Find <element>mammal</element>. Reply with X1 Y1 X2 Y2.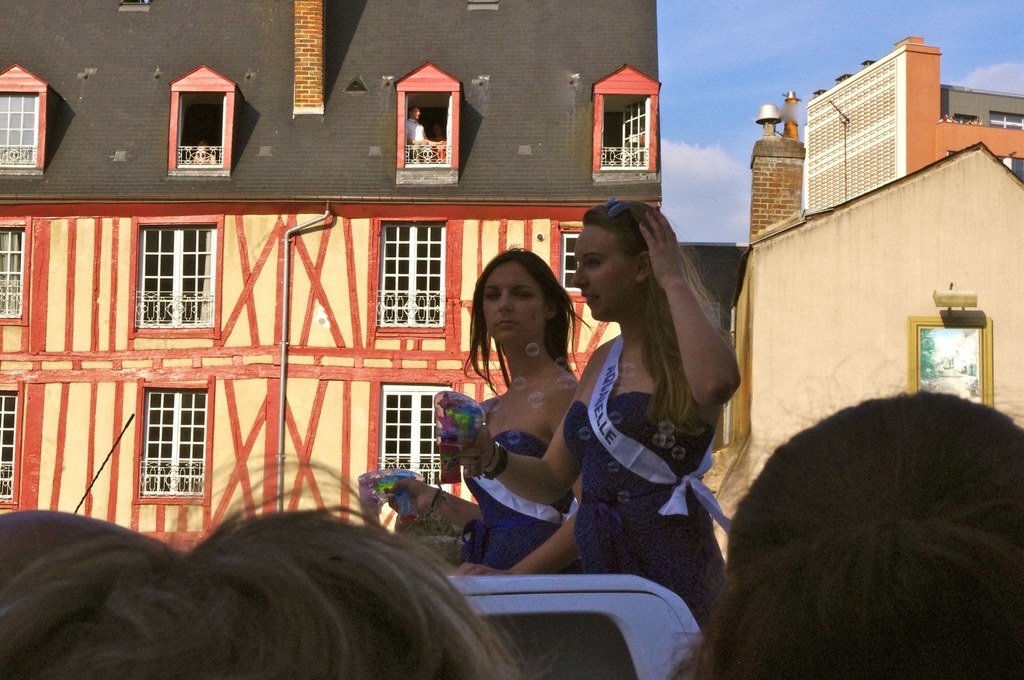
385 245 591 576.
